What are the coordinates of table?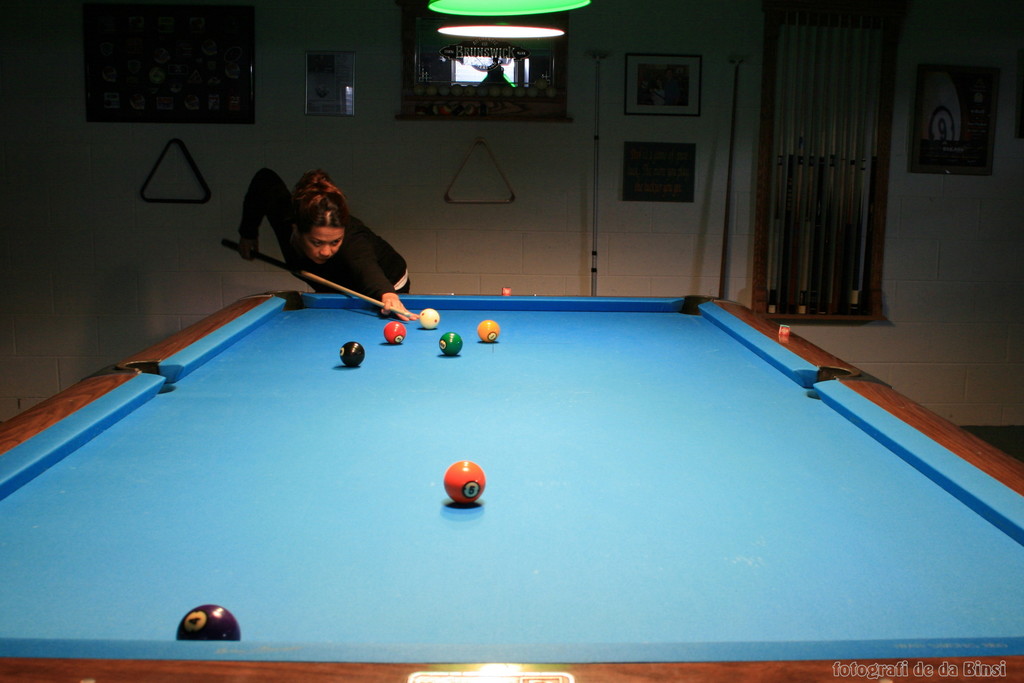
l=5, t=287, r=1023, b=682.
